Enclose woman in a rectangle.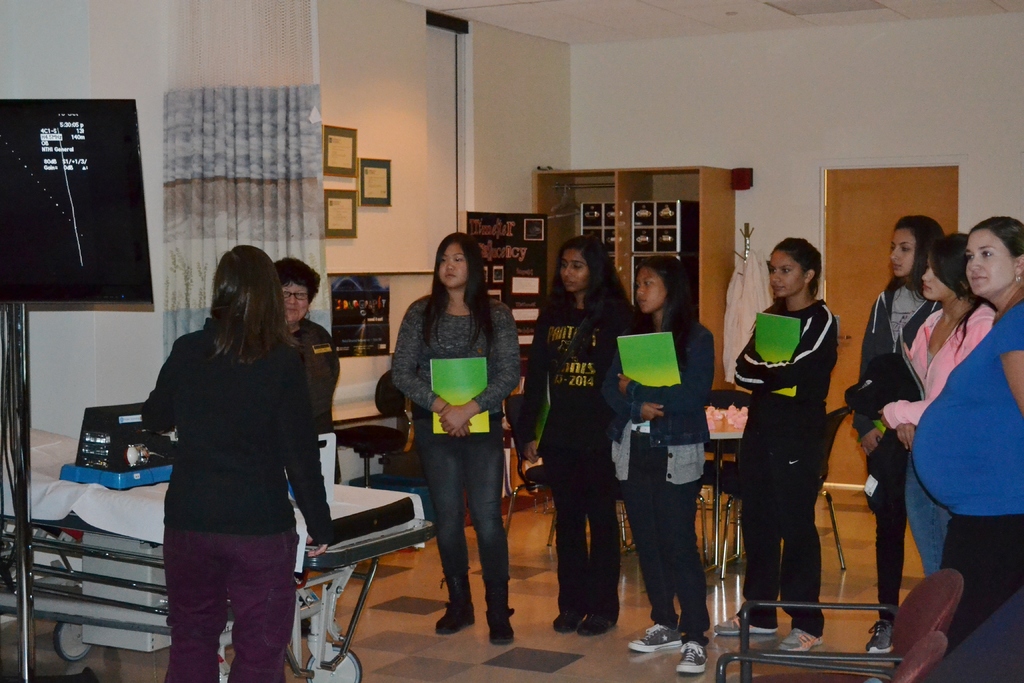
138:242:330:682.
